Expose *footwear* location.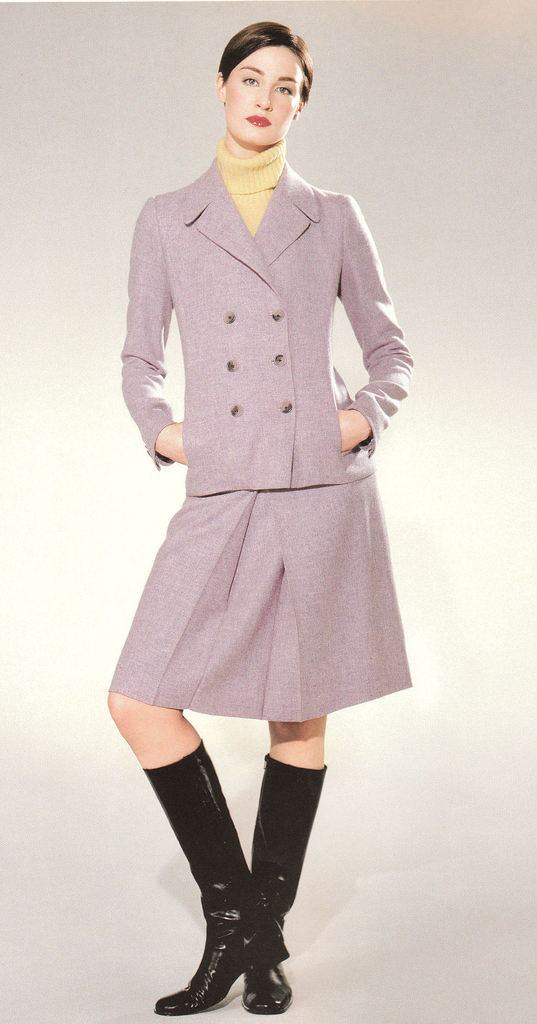
Exposed at {"x1": 152, "y1": 781, "x2": 294, "y2": 1005}.
